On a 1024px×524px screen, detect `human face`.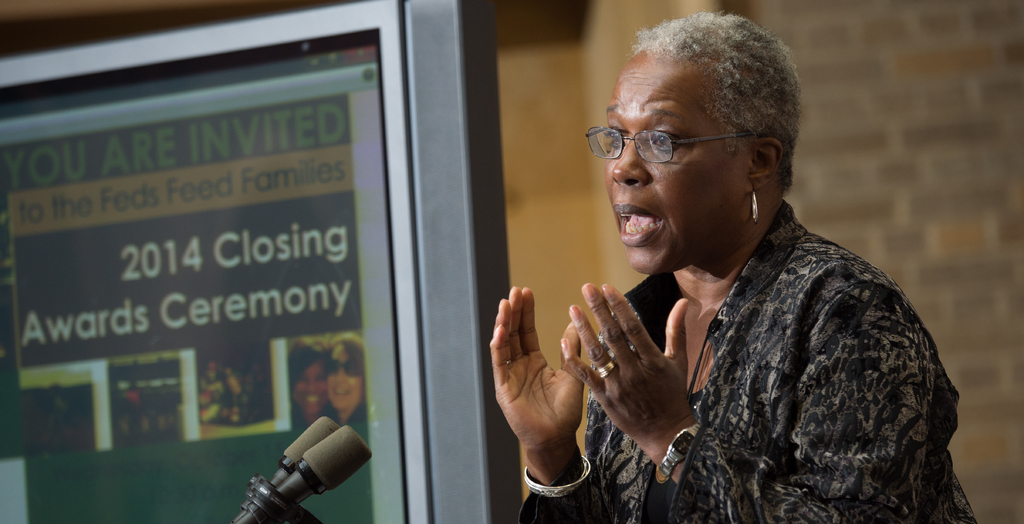
(600,49,748,275).
